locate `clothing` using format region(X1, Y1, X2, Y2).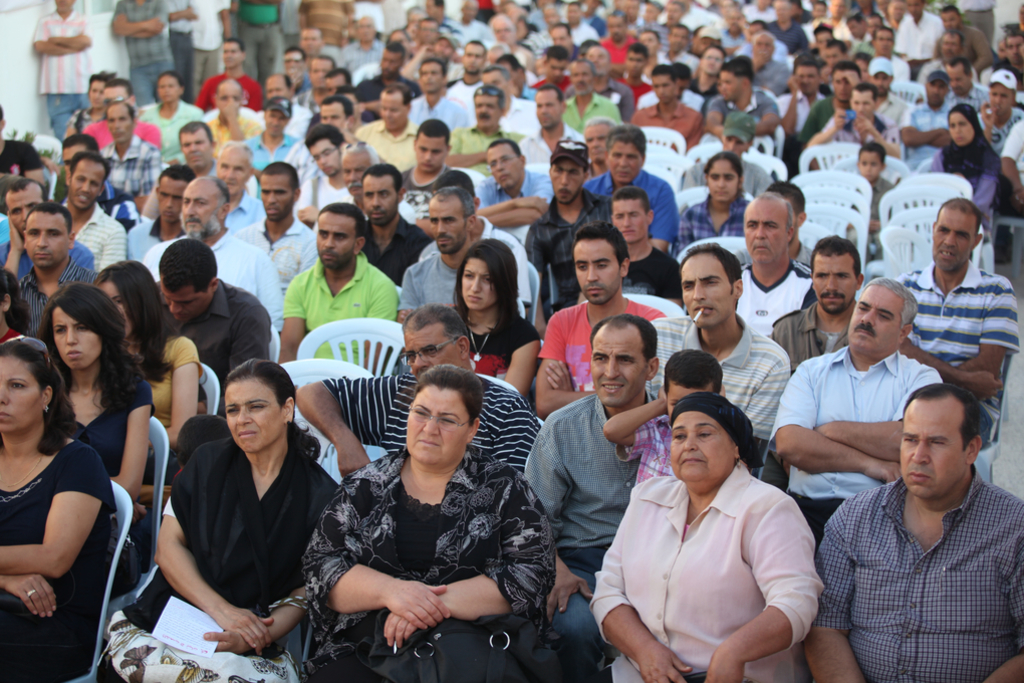
region(1006, 117, 1023, 213).
